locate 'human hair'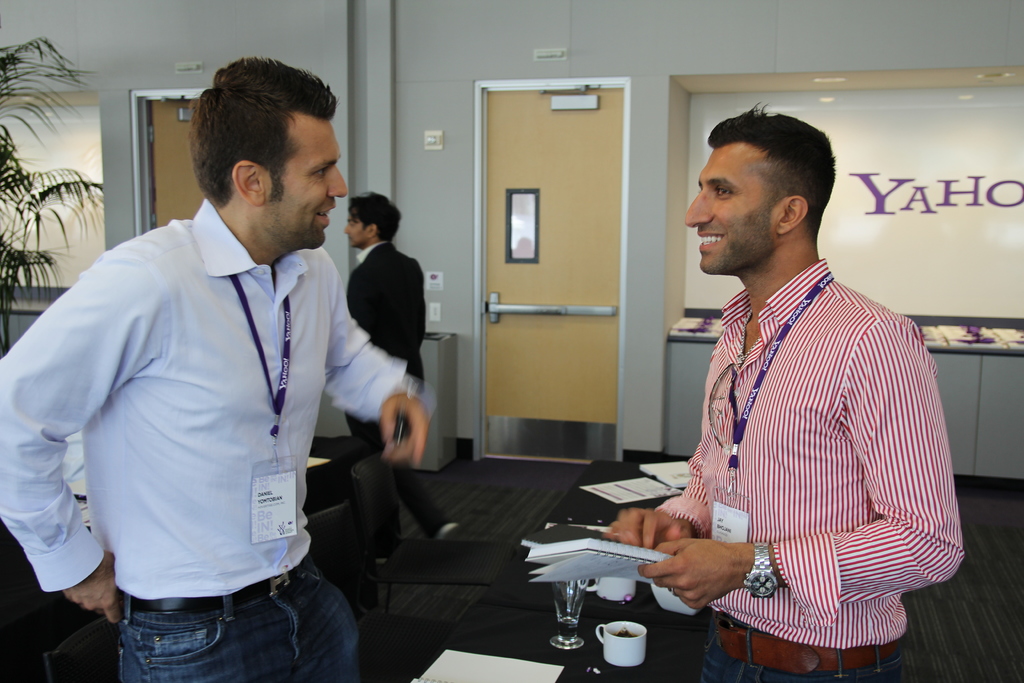
(x1=708, y1=102, x2=836, y2=243)
